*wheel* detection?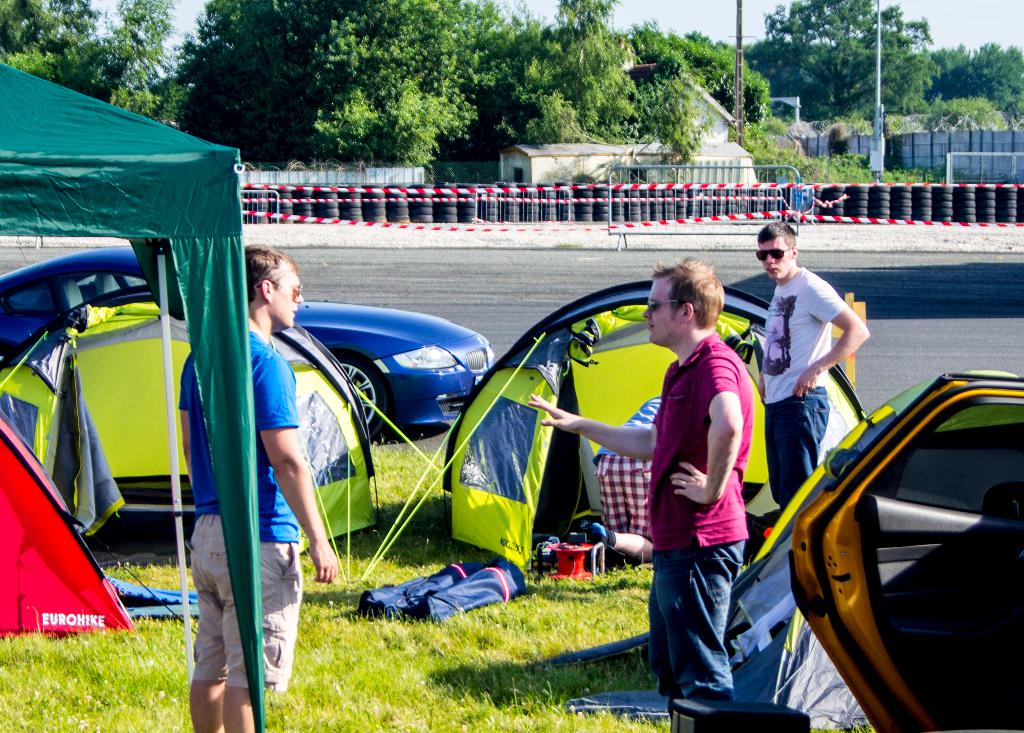
(left=333, top=353, right=388, bottom=453)
